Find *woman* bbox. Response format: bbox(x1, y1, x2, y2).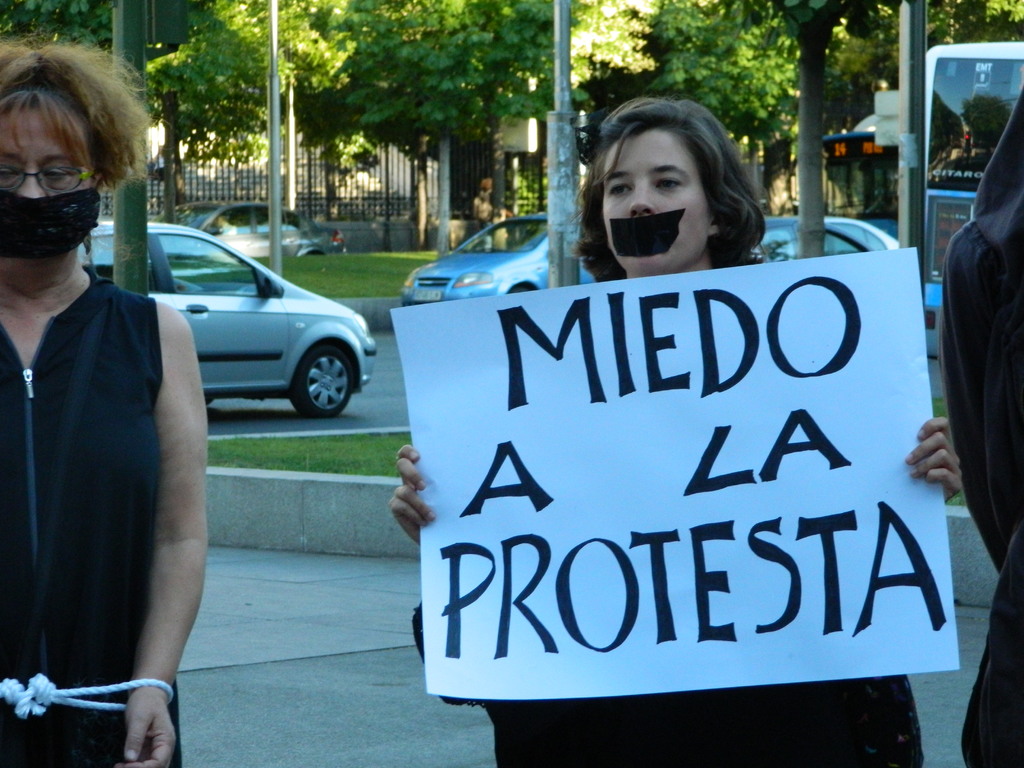
bbox(386, 96, 963, 767).
